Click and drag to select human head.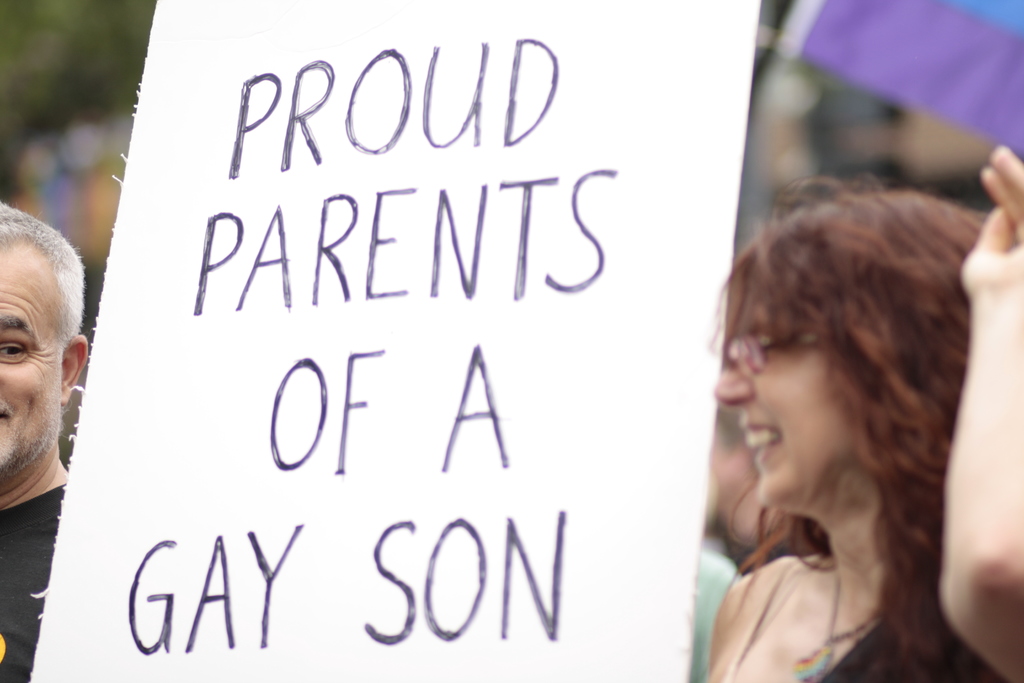
Selection: (716,184,1003,506).
